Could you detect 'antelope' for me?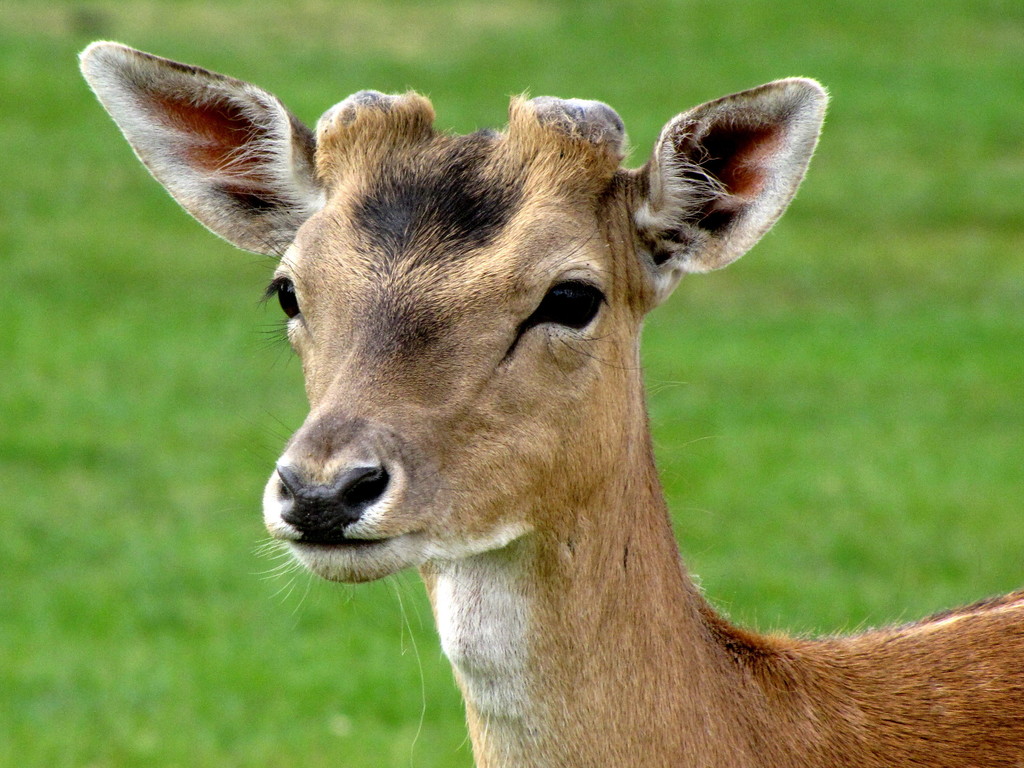
Detection result: [left=74, top=38, right=1023, bottom=767].
